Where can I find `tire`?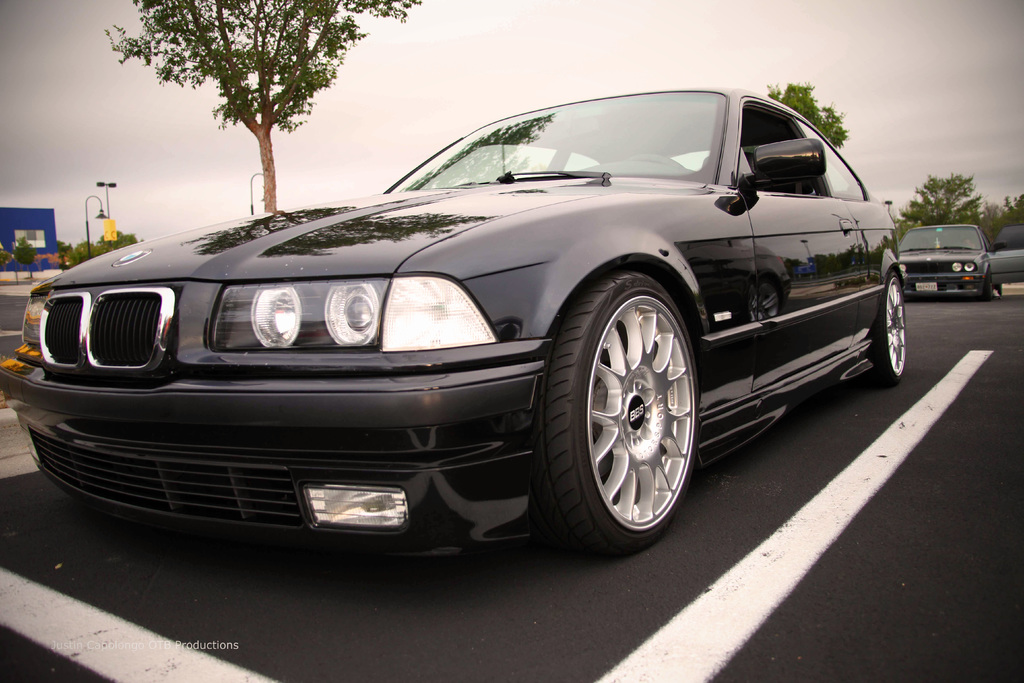
You can find it at 979,267,989,299.
